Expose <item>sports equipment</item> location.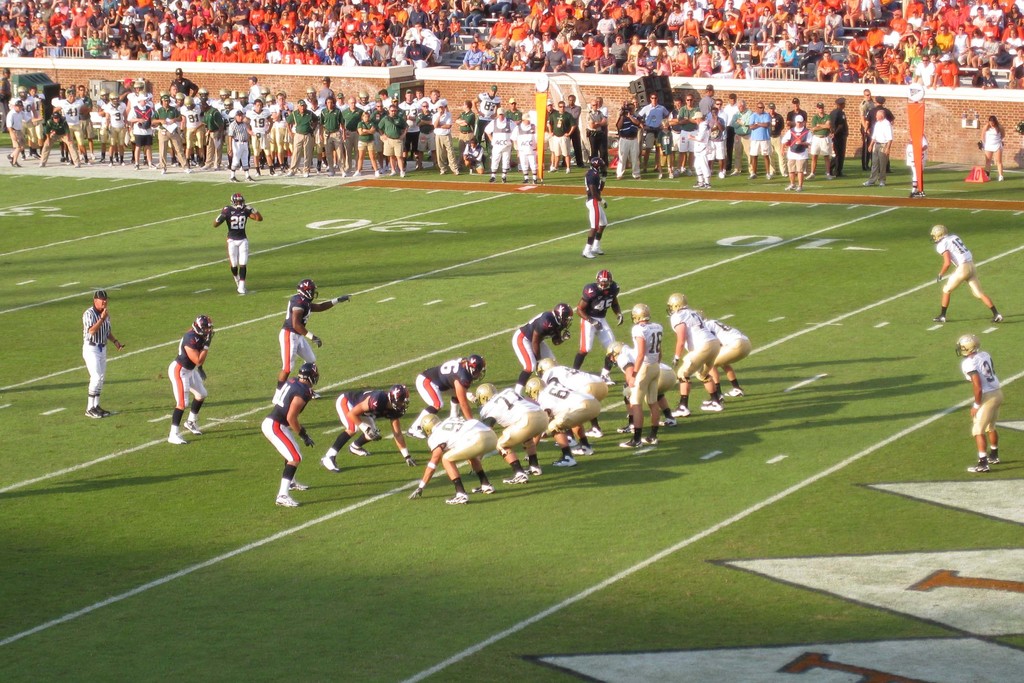
Exposed at left=195, top=315, right=214, bottom=338.
